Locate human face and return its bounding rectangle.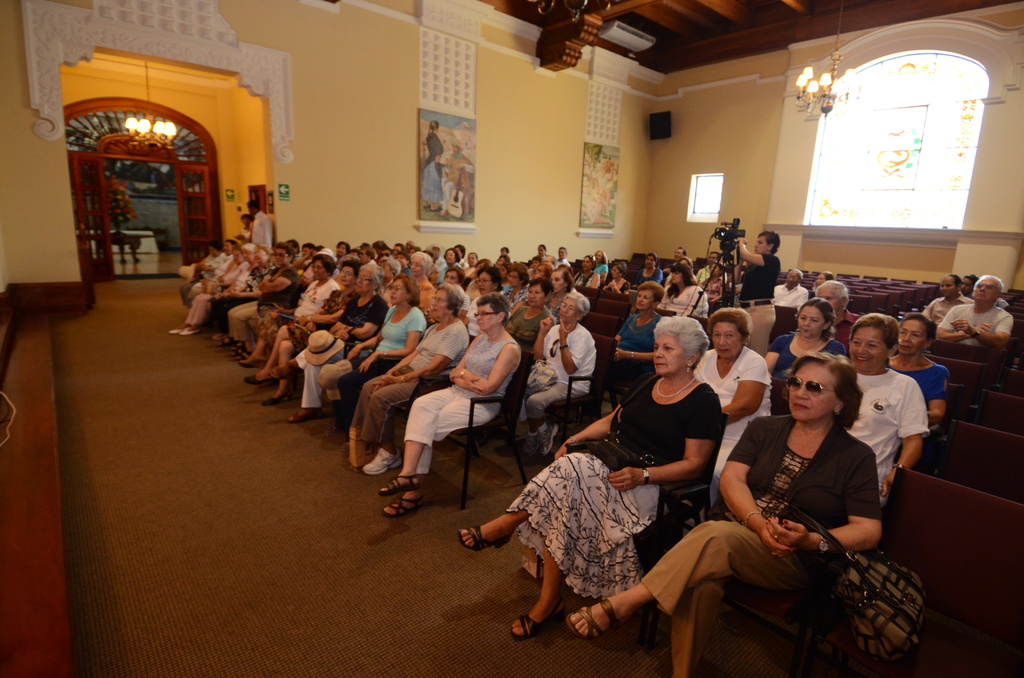
<bbox>387, 274, 410, 307</bbox>.
